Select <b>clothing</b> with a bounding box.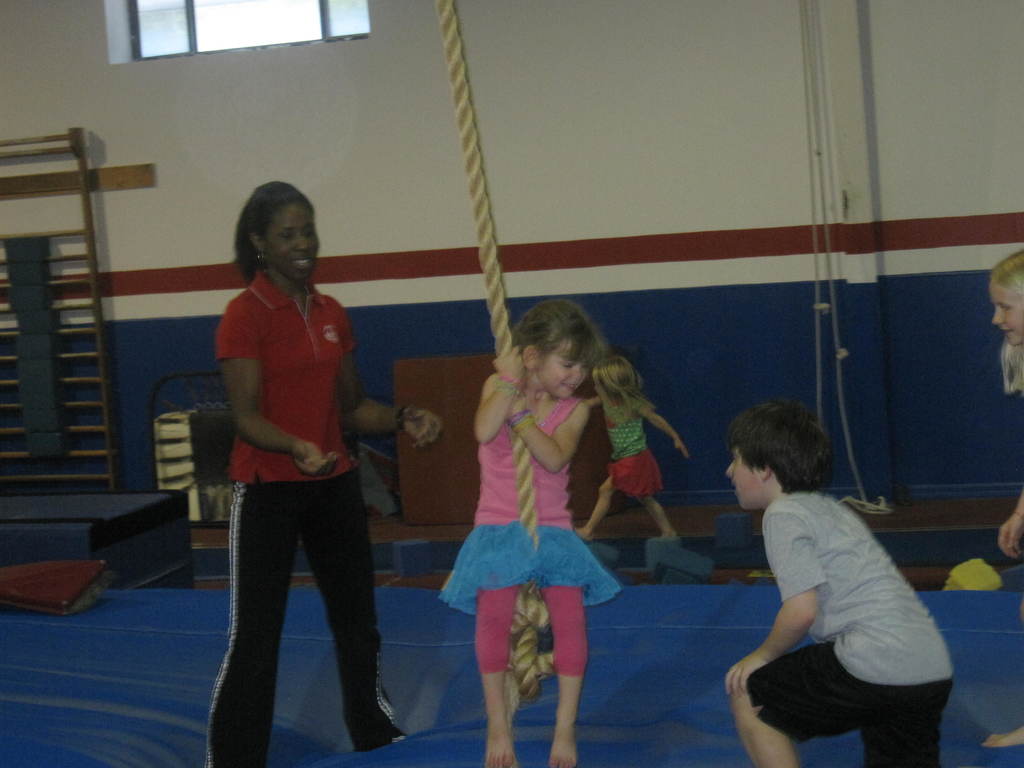
box(202, 472, 413, 767).
